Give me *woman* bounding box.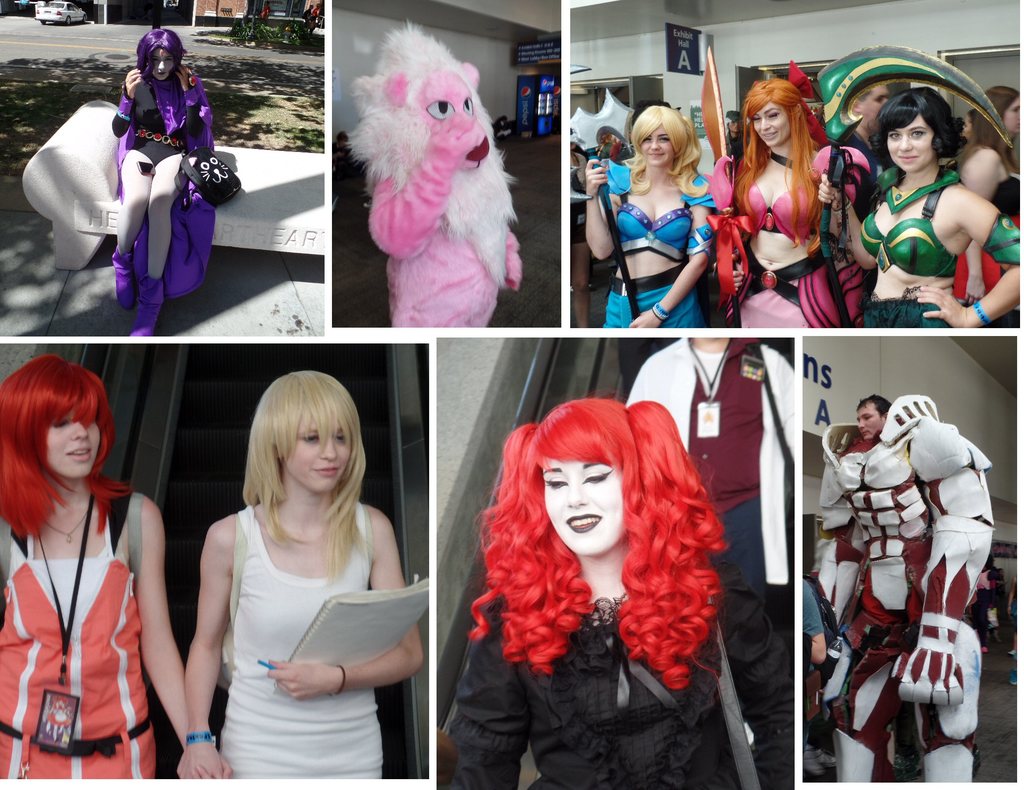
pyautogui.locateOnScreen(0, 356, 232, 778).
